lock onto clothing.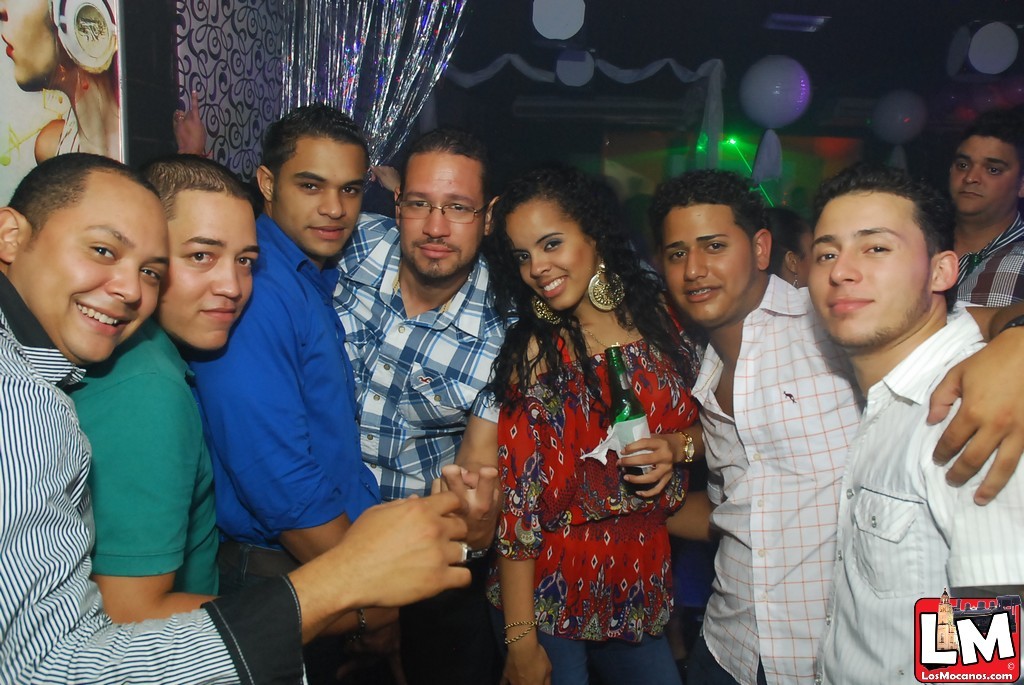
Locked: {"x1": 696, "y1": 265, "x2": 873, "y2": 684}.
